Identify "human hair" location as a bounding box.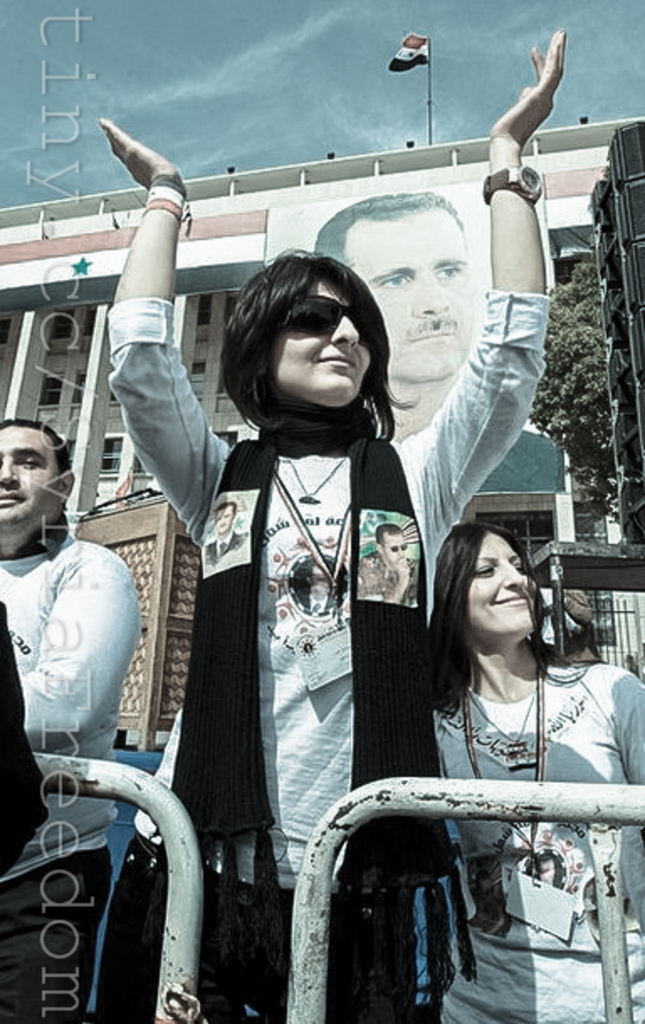
bbox=(0, 418, 74, 494).
